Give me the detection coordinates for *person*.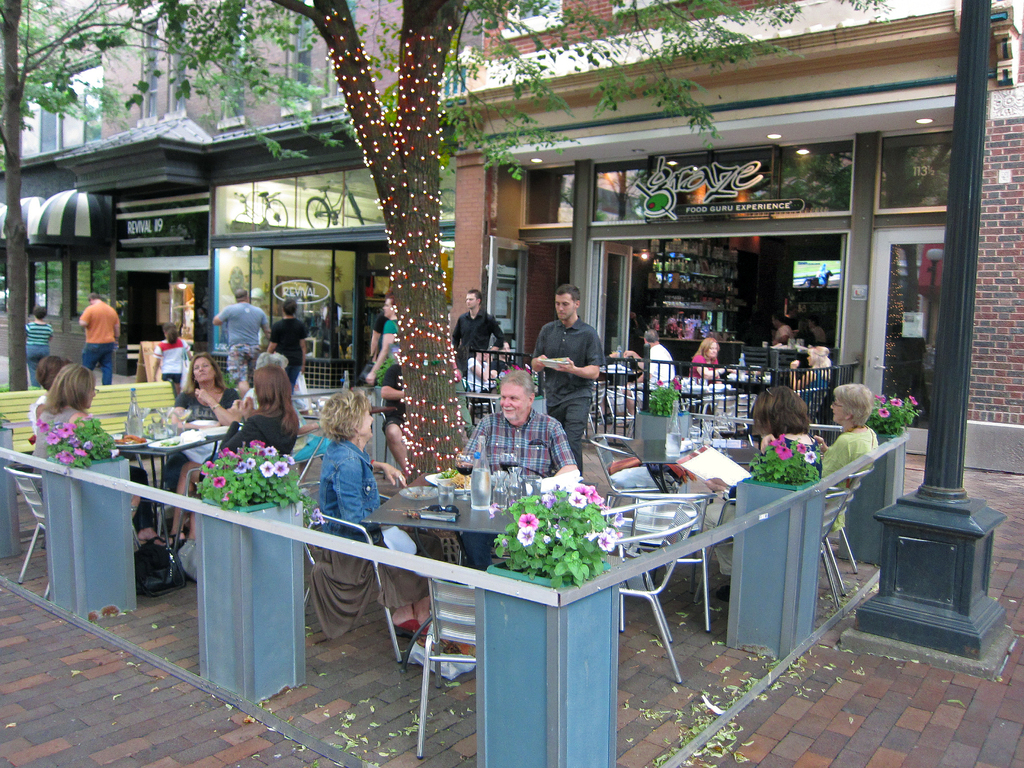
locate(451, 289, 510, 383).
